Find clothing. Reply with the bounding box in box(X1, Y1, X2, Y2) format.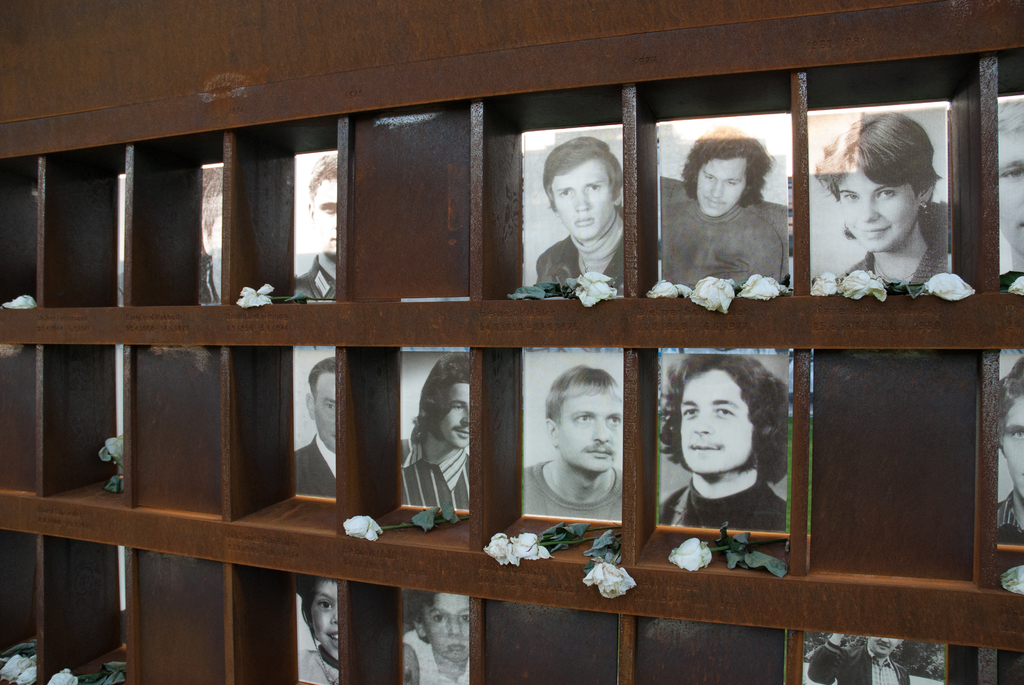
box(412, 626, 480, 684).
